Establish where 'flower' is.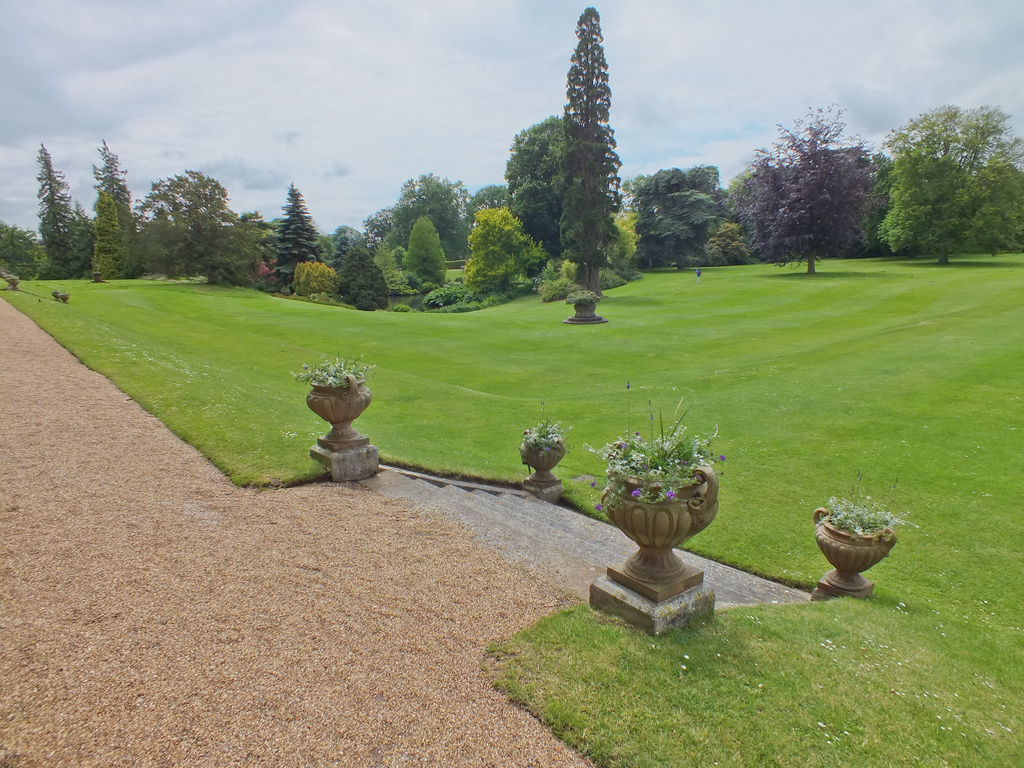
Established at bbox=(631, 483, 647, 502).
